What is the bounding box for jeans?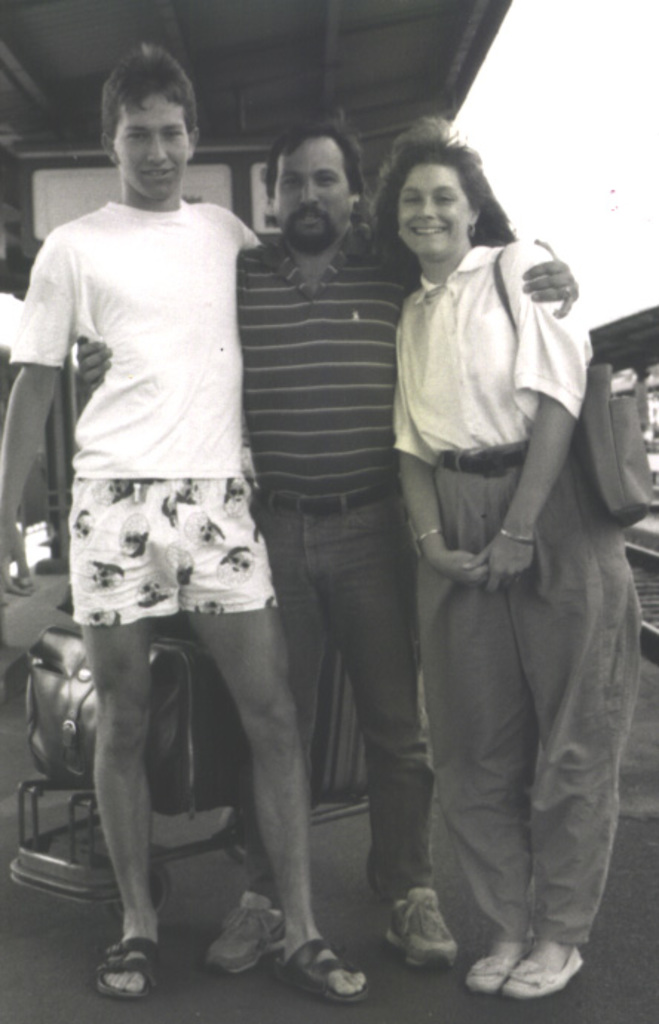
(260, 462, 438, 893).
